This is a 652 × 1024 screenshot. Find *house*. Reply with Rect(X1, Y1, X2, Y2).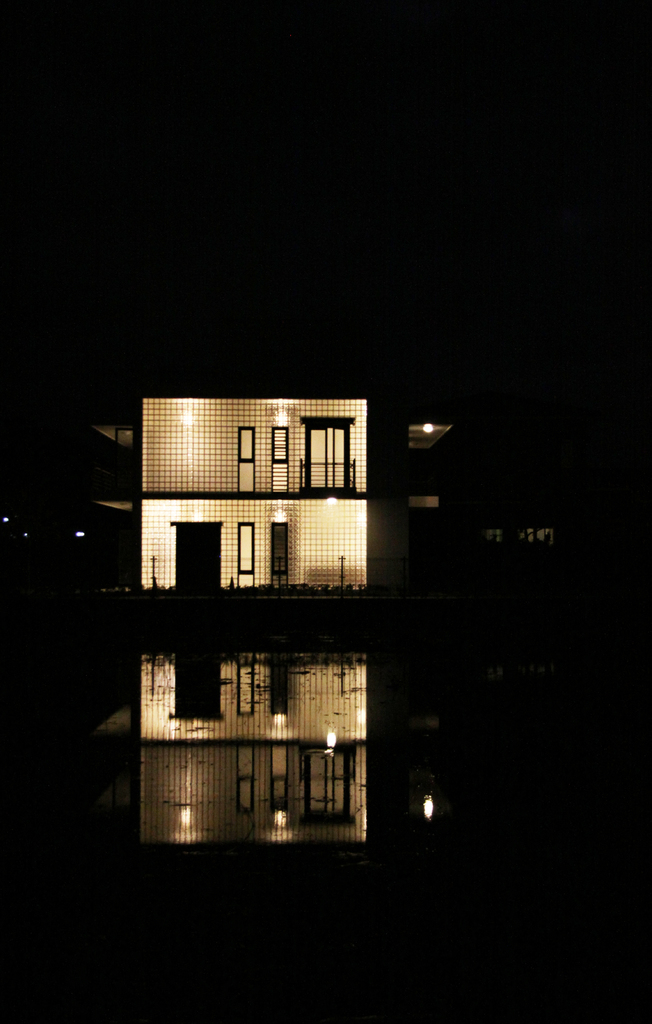
Rect(127, 388, 371, 588).
